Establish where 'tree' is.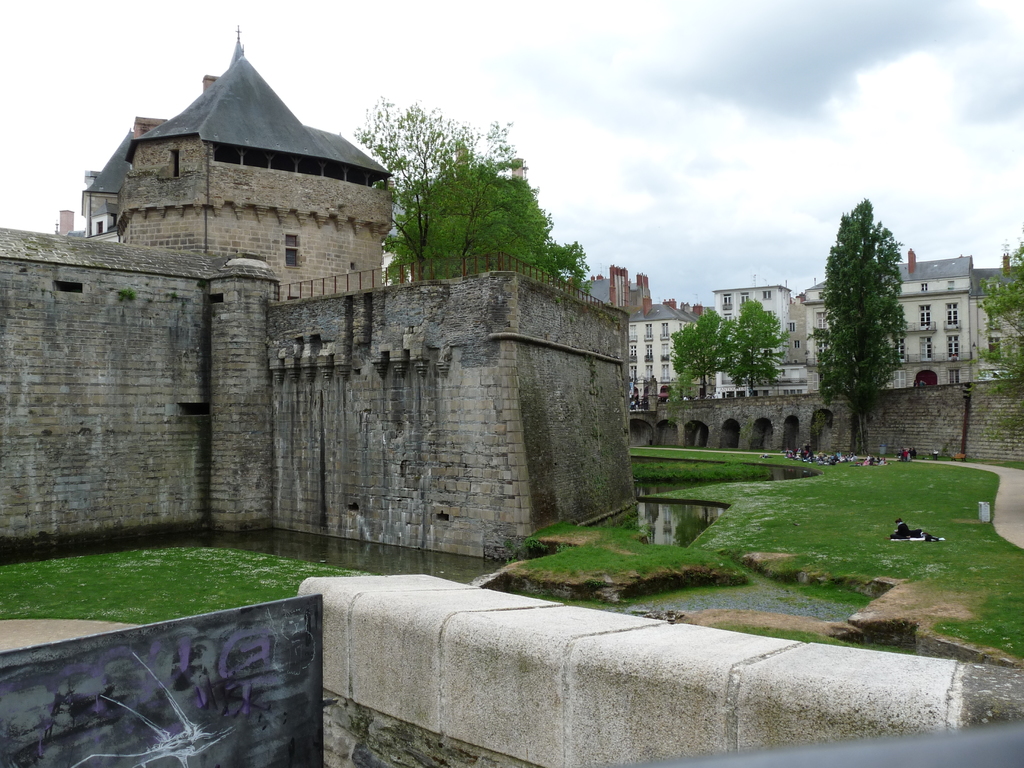
Established at [955,225,1023,472].
